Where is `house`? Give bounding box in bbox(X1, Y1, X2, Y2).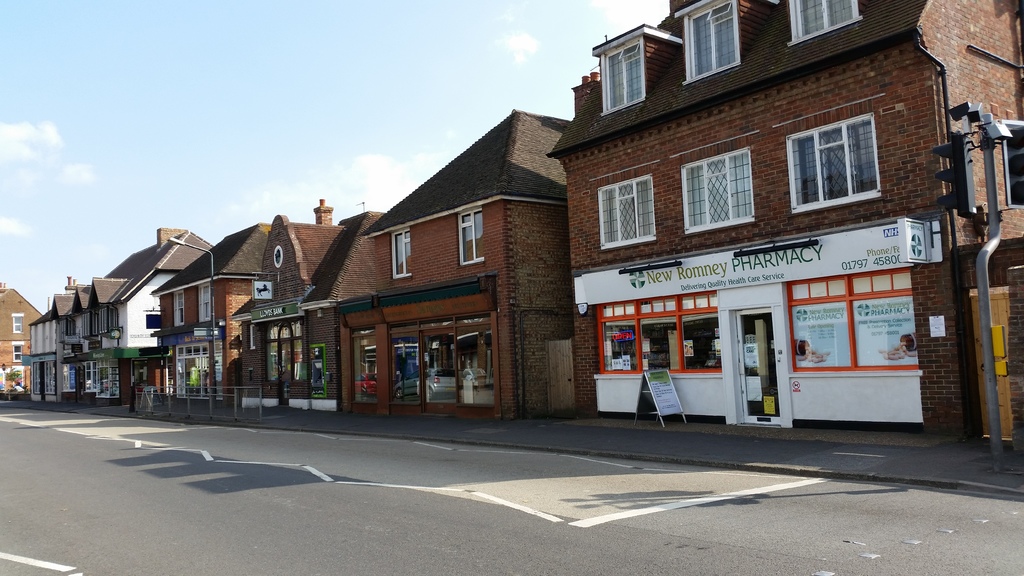
bbox(344, 111, 568, 418).
